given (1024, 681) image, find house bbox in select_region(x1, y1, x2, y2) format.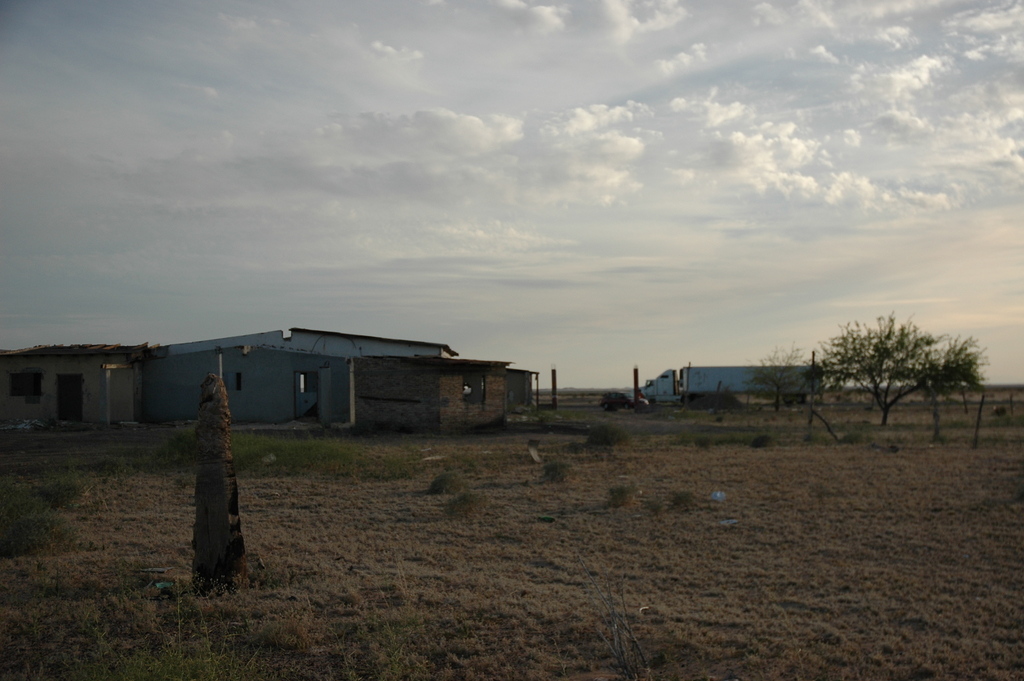
select_region(131, 321, 462, 434).
